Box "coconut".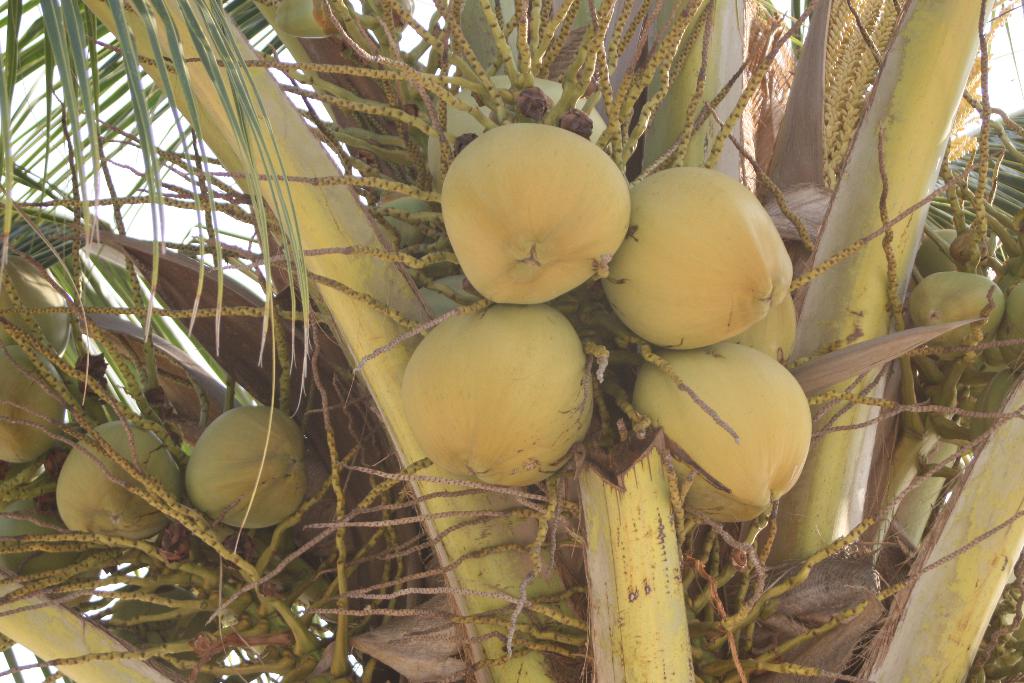
(374, 192, 459, 281).
